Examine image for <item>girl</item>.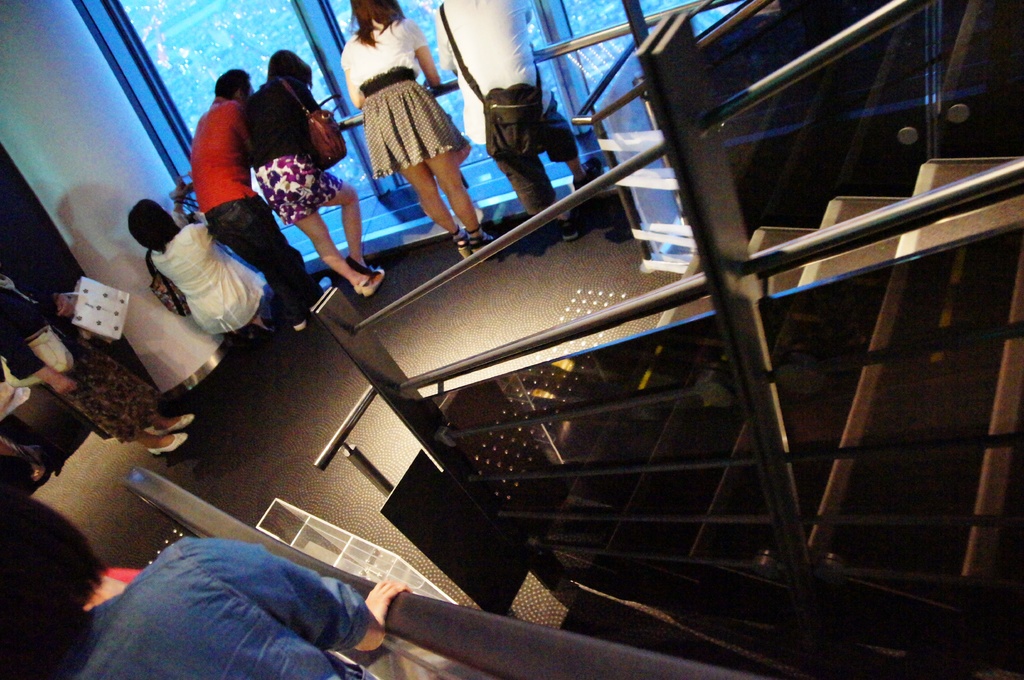
Examination result: bbox(124, 173, 267, 344).
